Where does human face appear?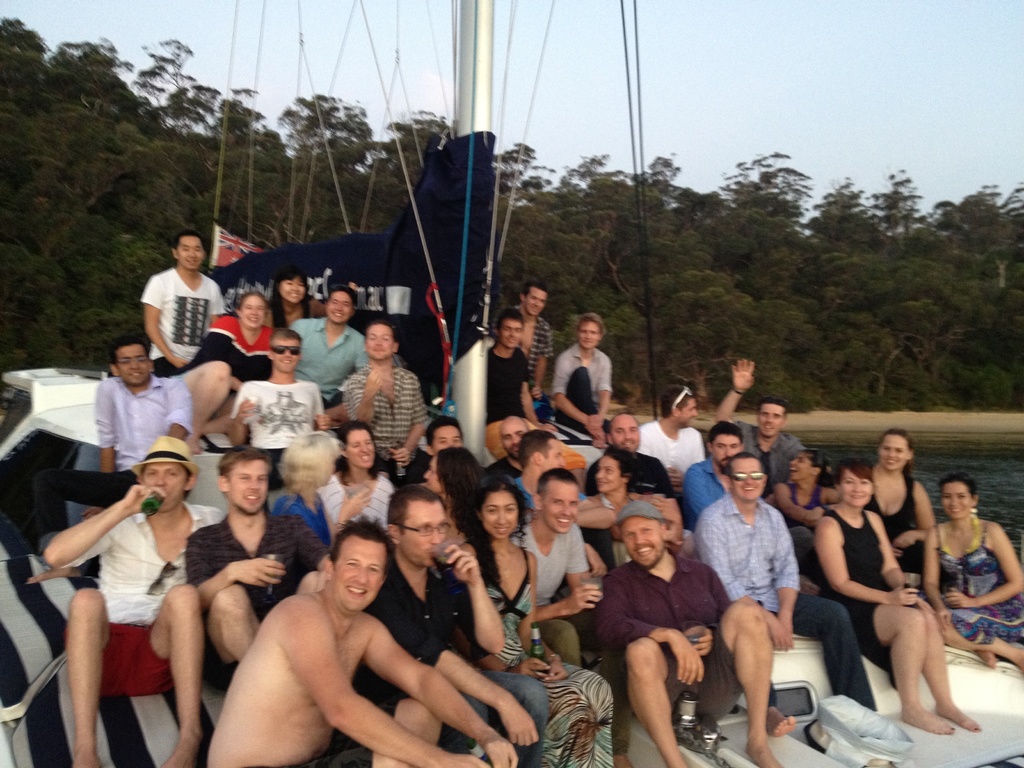
Appears at region(501, 318, 527, 346).
